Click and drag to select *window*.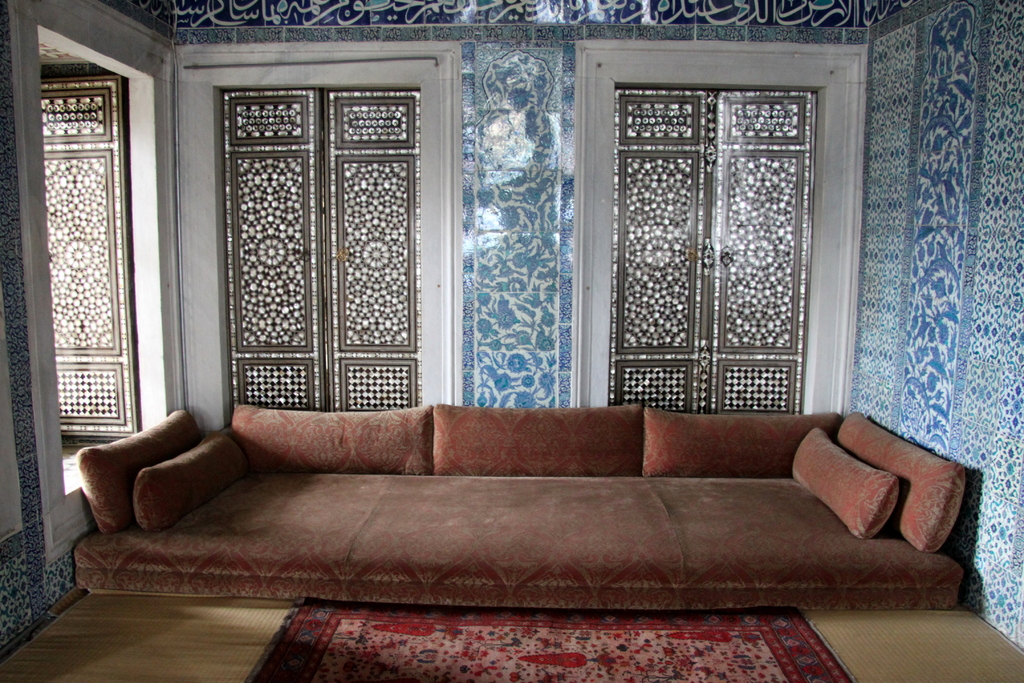
Selection: <box>204,58,440,409</box>.
